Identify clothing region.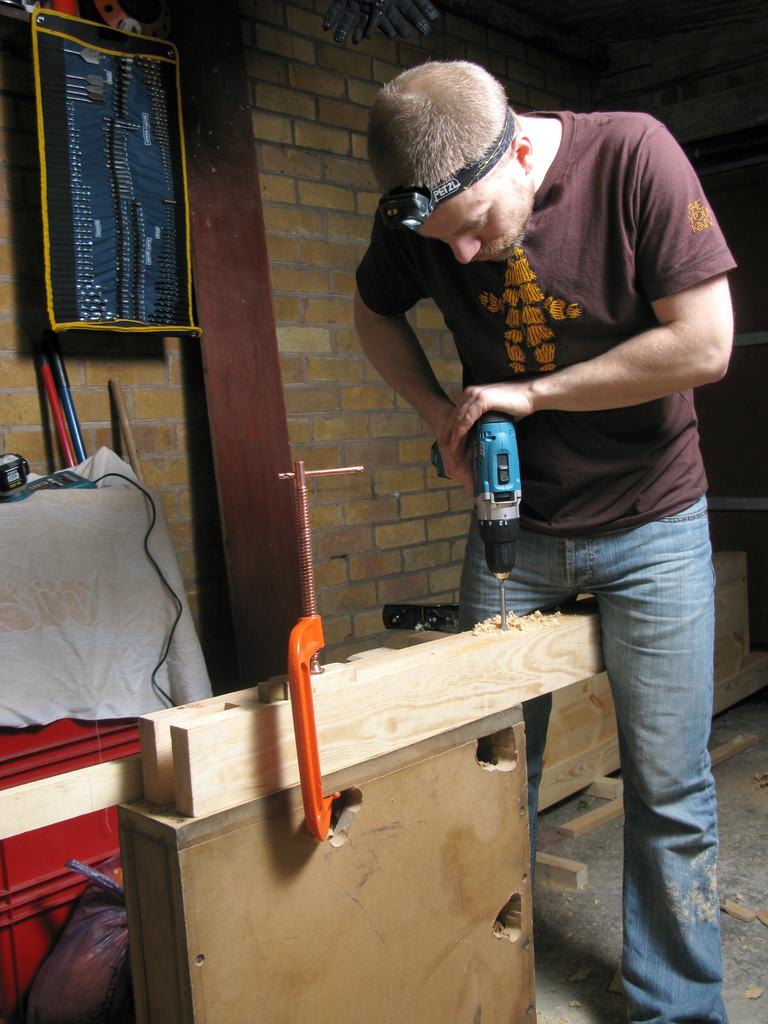
Region: (x1=452, y1=59, x2=751, y2=978).
